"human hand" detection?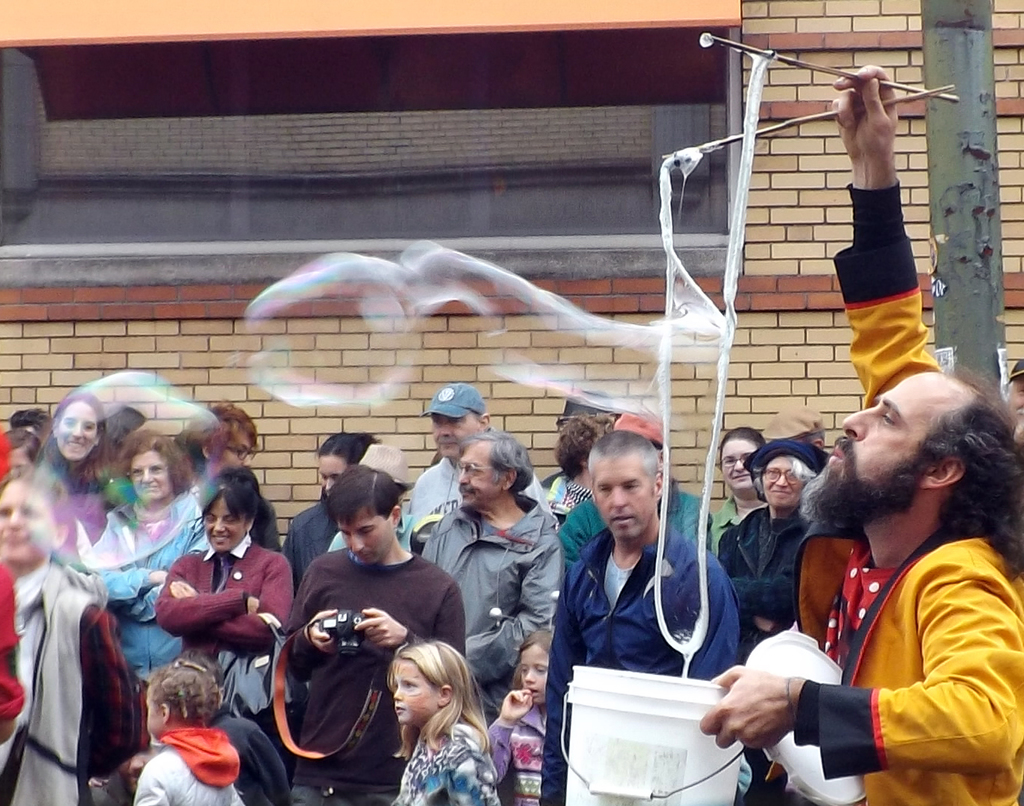
Rect(245, 595, 260, 615)
